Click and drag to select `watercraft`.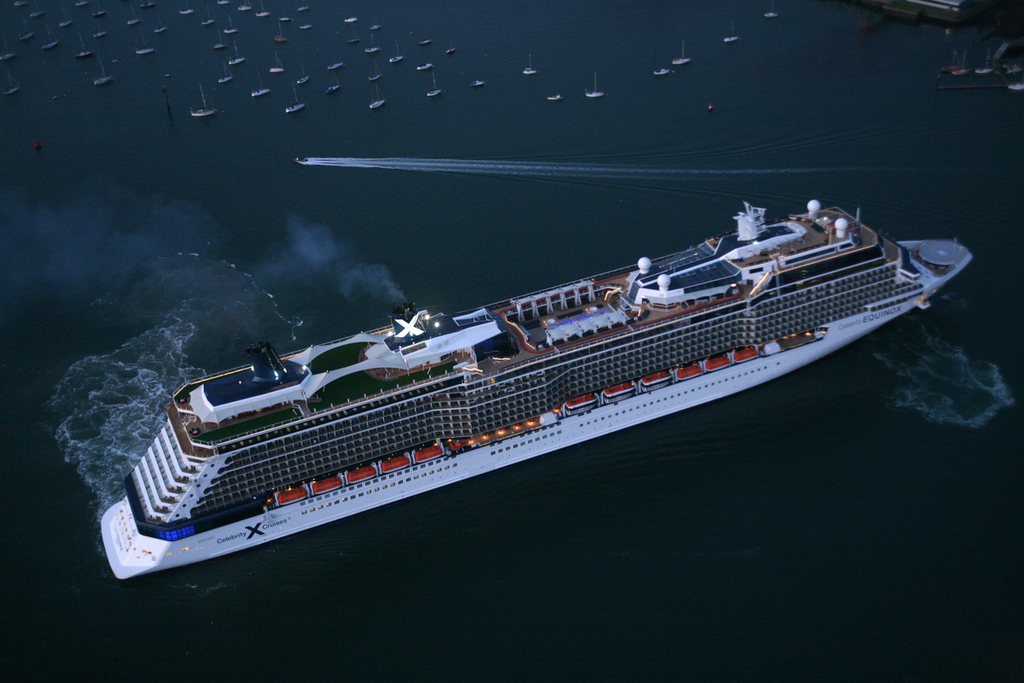
Selection: 79, 32, 96, 55.
